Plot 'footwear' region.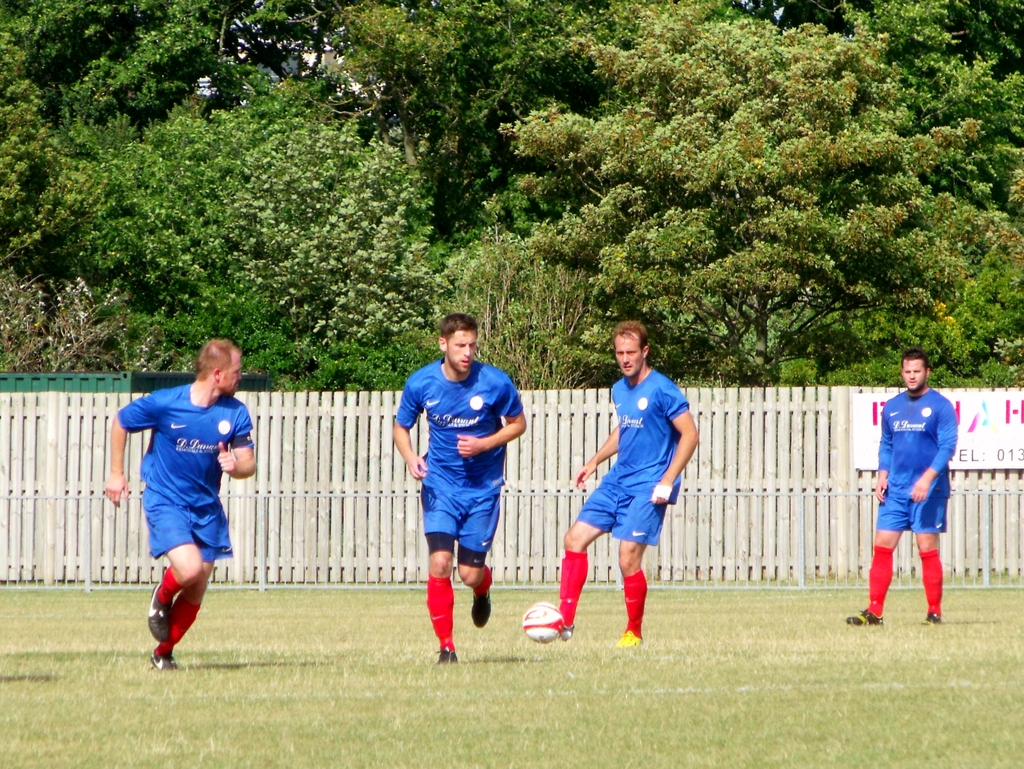
Plotted at <box>470,591,492,631</box>.
